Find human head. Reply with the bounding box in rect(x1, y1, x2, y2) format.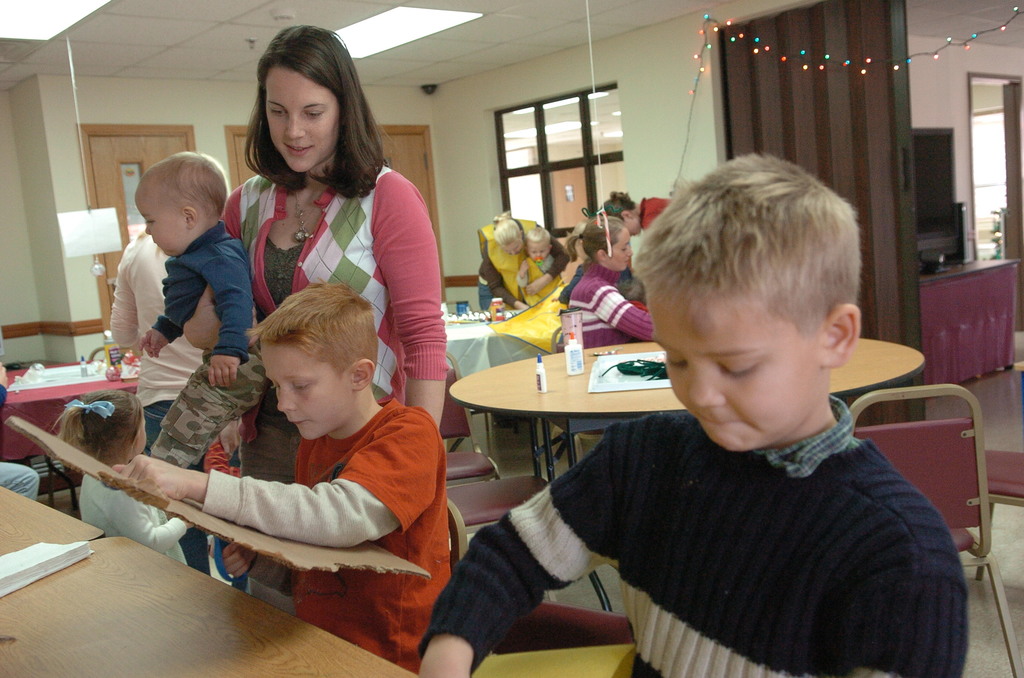
rect(570, 220, 588, 254).
